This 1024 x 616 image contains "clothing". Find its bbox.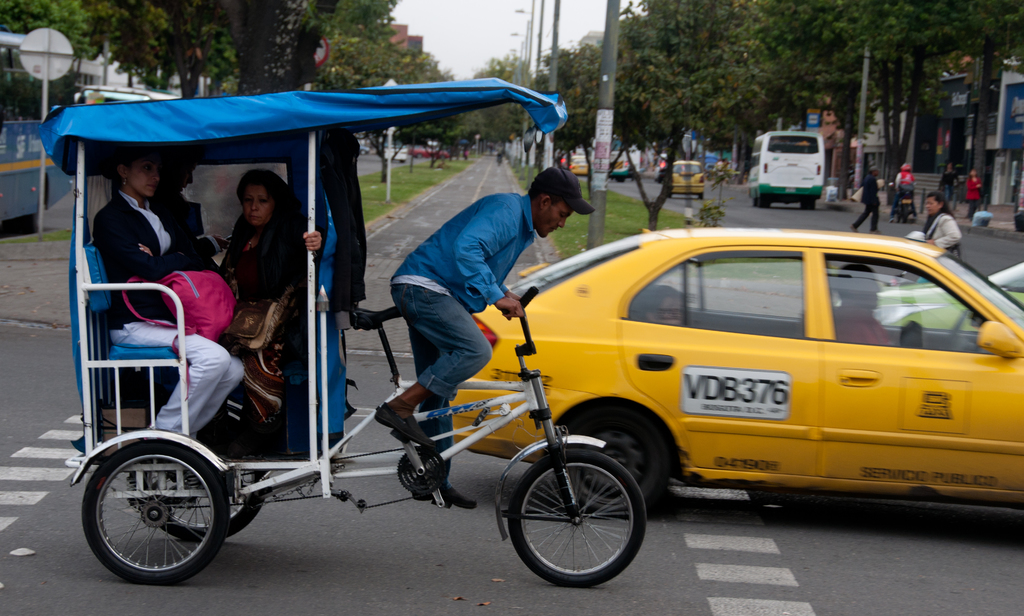
<box>383,194,538,479</box>.
